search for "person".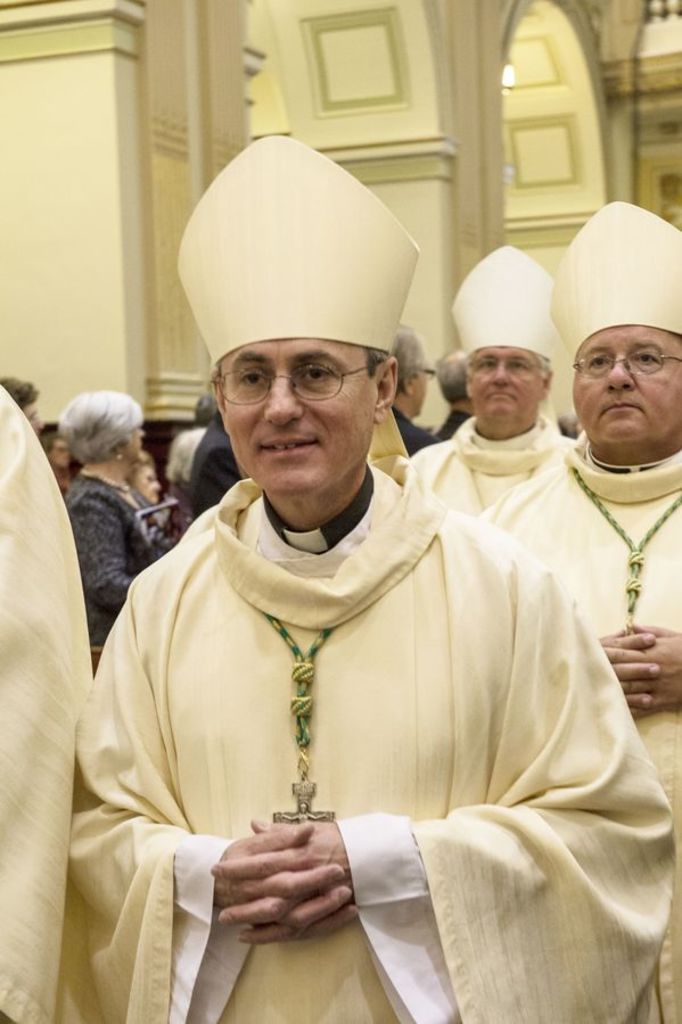
Found at 184:415:246:515.
